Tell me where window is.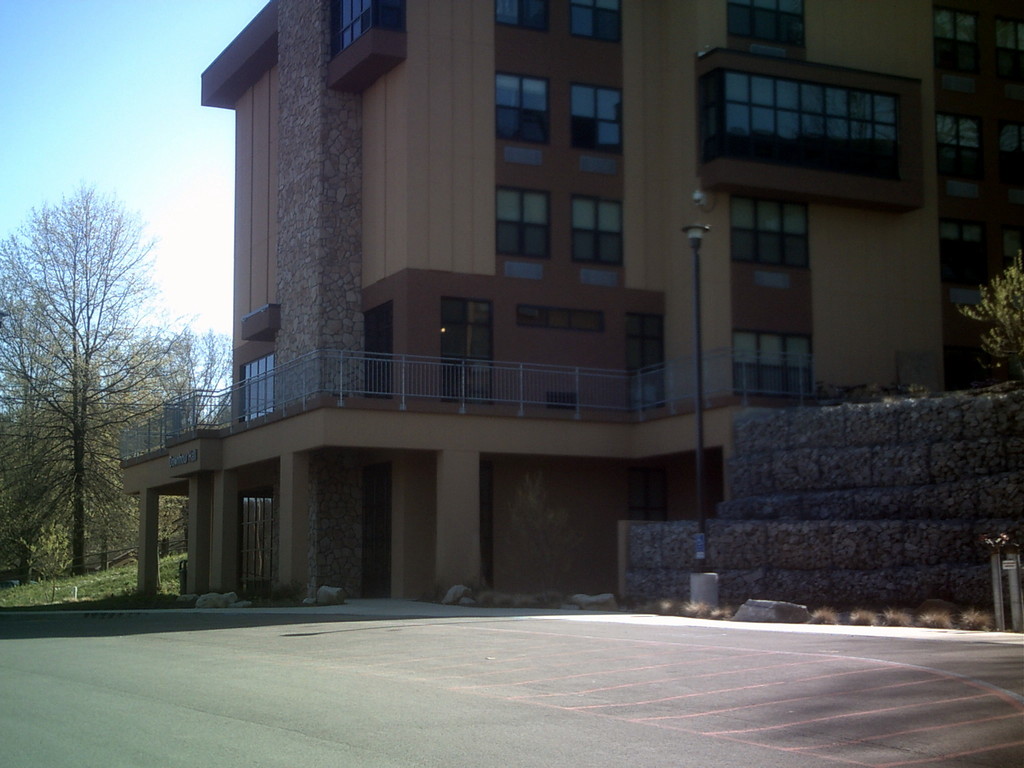
window is at x1=488 y1=76 x2=552 y2=145.
